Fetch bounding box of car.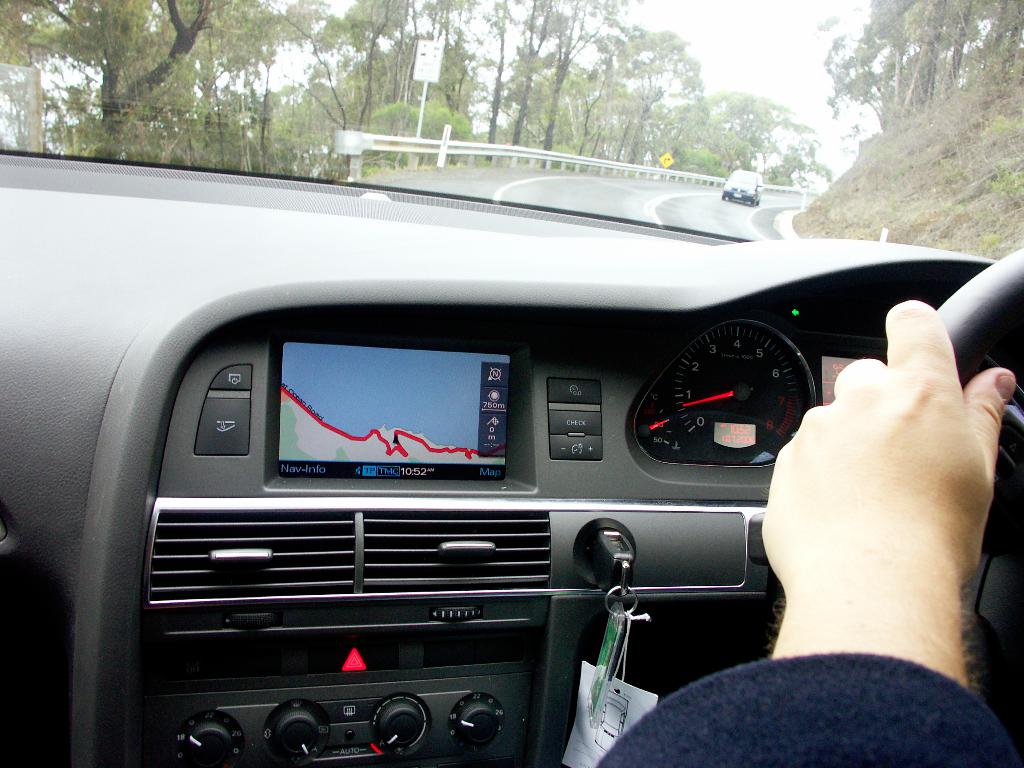
Bbox: bbox=(721, 166, 764, 204).
